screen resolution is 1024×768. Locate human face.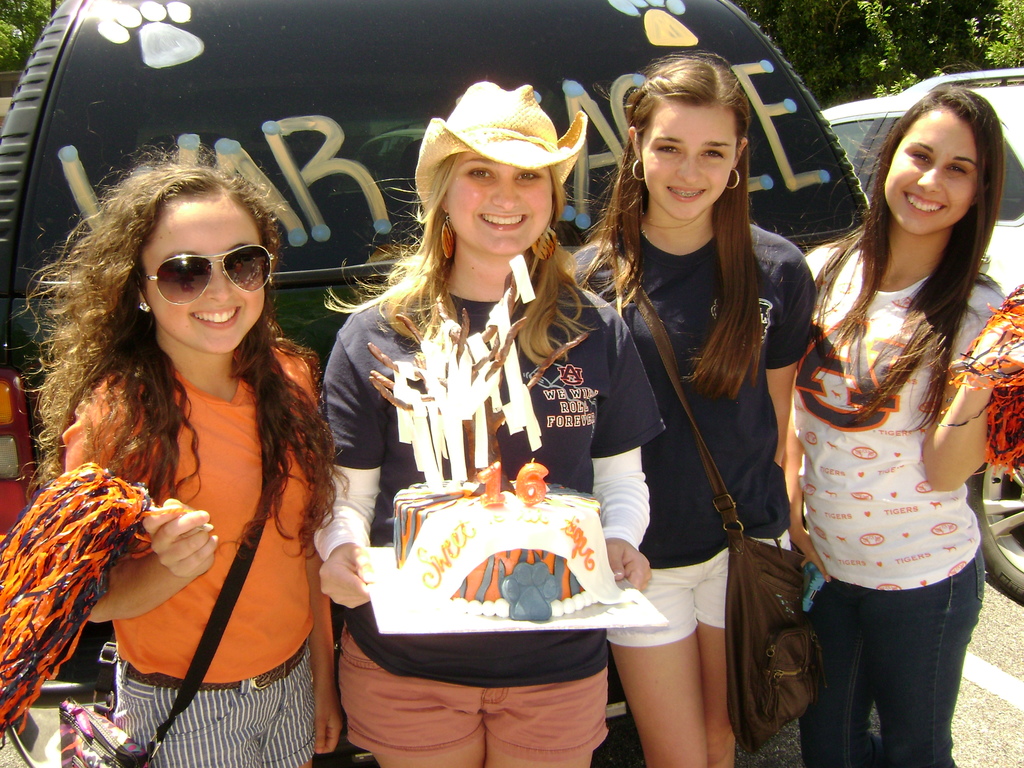
142 205 264 347.
